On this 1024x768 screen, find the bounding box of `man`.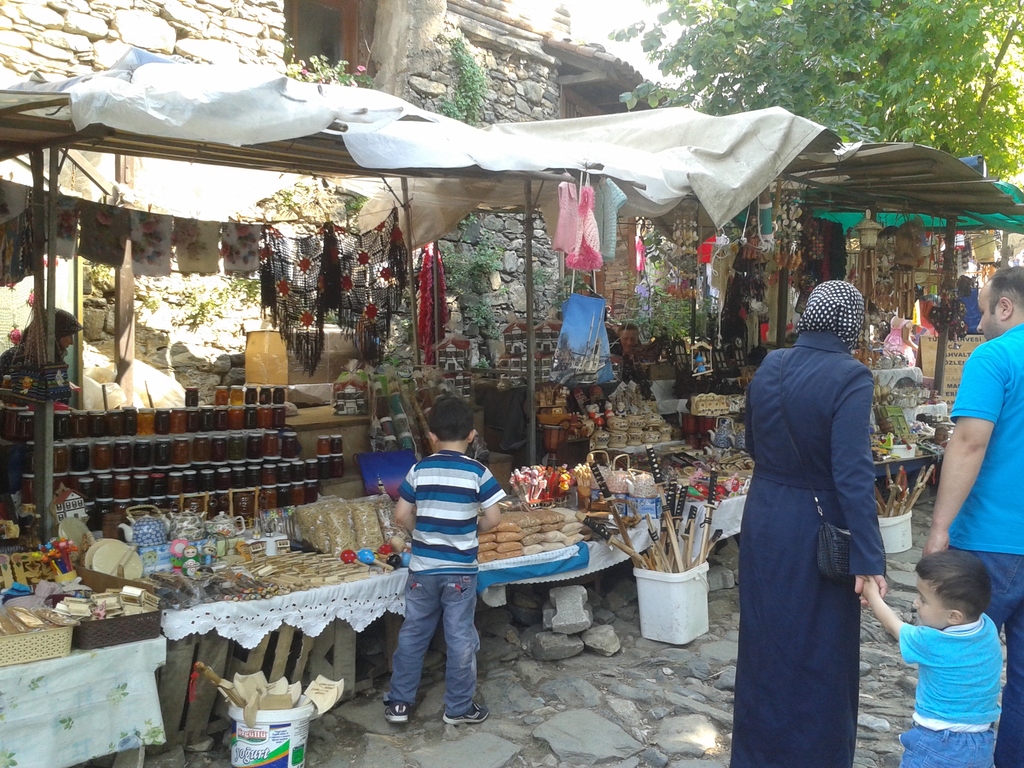
Bounding box: [919,266,1023,767].
